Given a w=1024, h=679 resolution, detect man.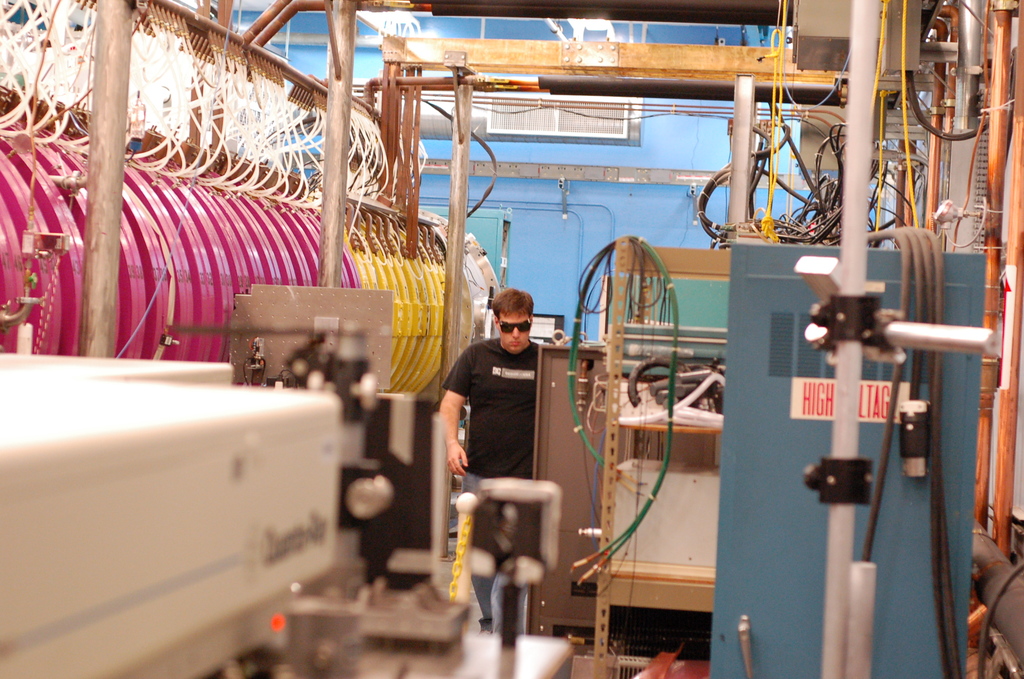
437, 288, 553, 639.
